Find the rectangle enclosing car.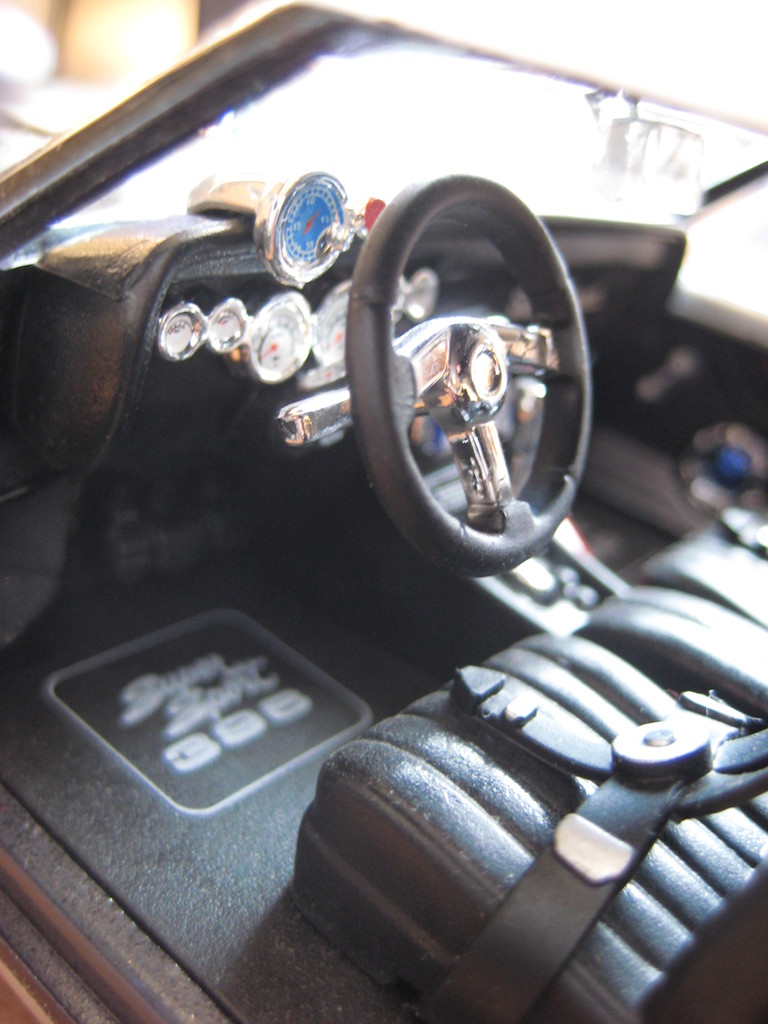
box=[0, 0, 767, 1023].
